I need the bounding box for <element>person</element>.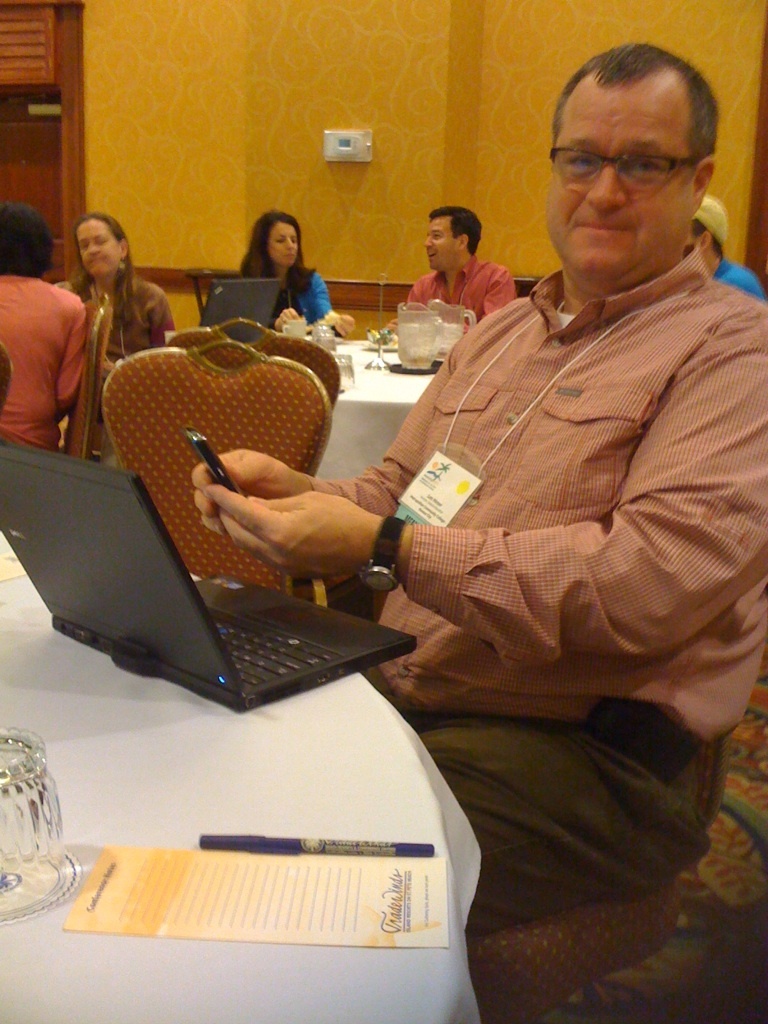
Here it is: l=52, t=212, r=176, b=462.
